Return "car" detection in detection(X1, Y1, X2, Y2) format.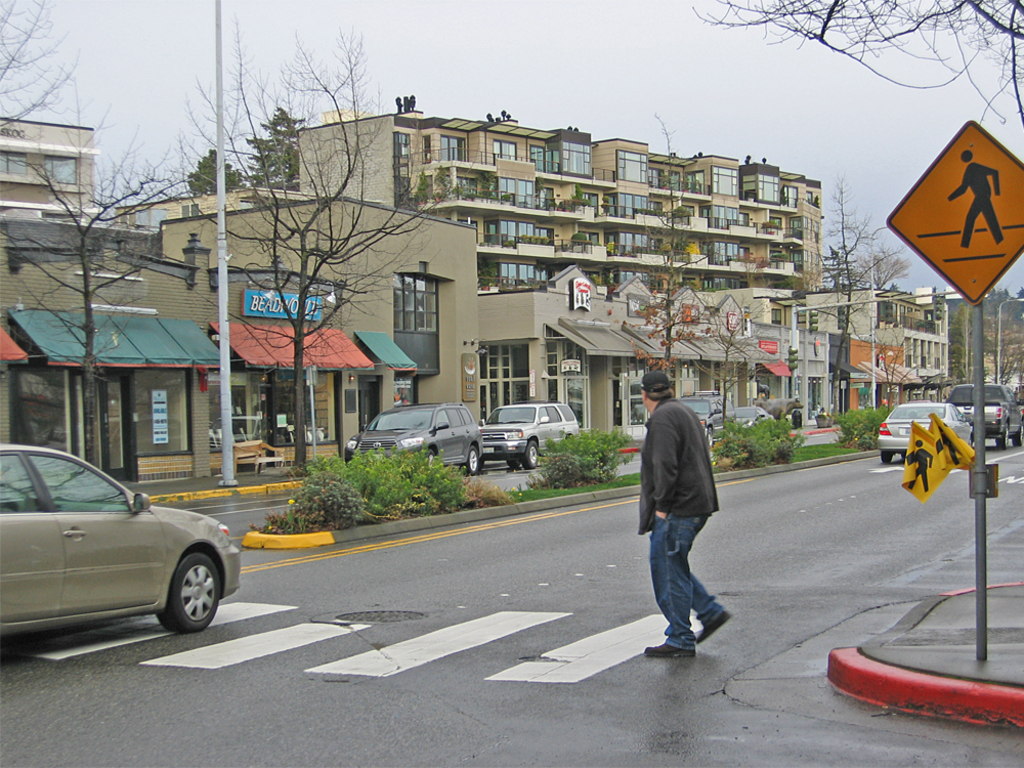
detection(344, 402, 485, 477).
